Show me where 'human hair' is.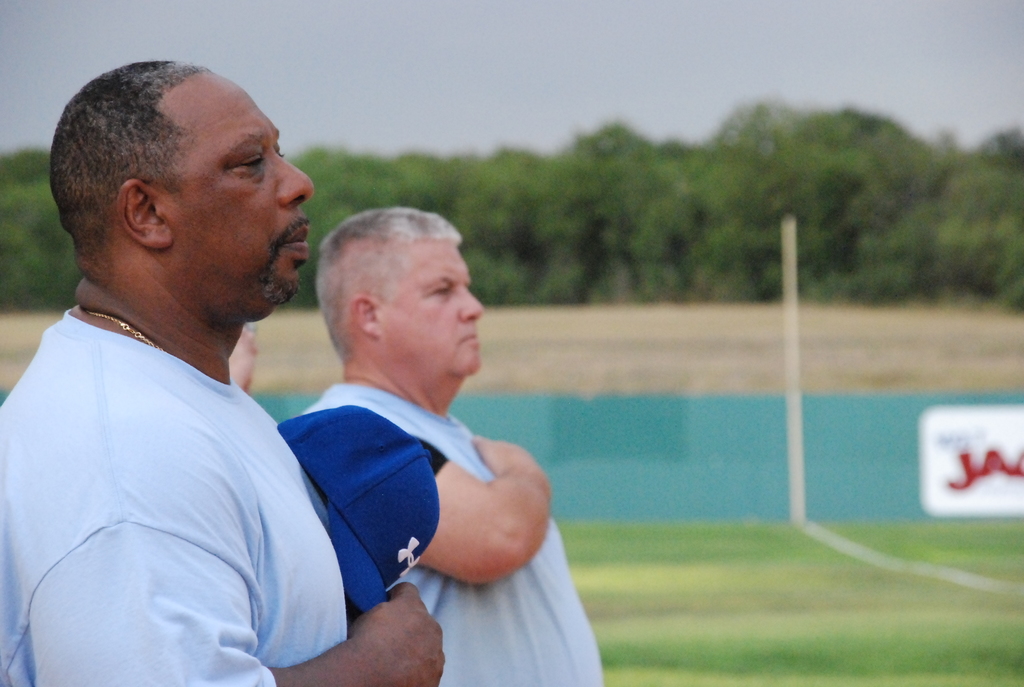
'human hair' is at <box>50,68,207,264</box>.
